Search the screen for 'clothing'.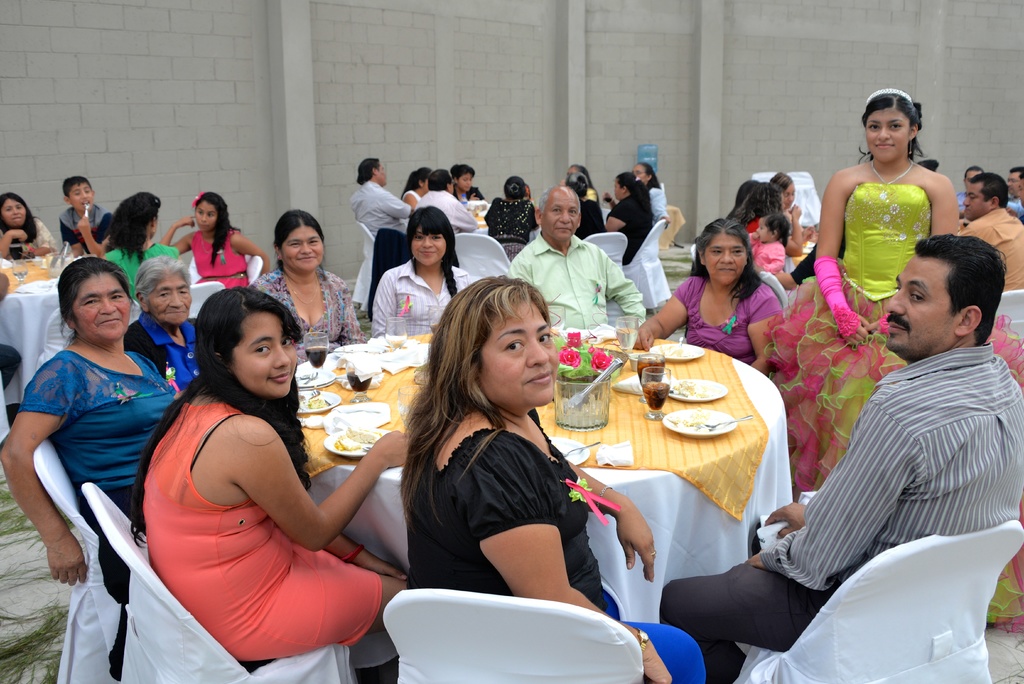
Found at (x1=351, y1=178, x2=410, y2=242).
